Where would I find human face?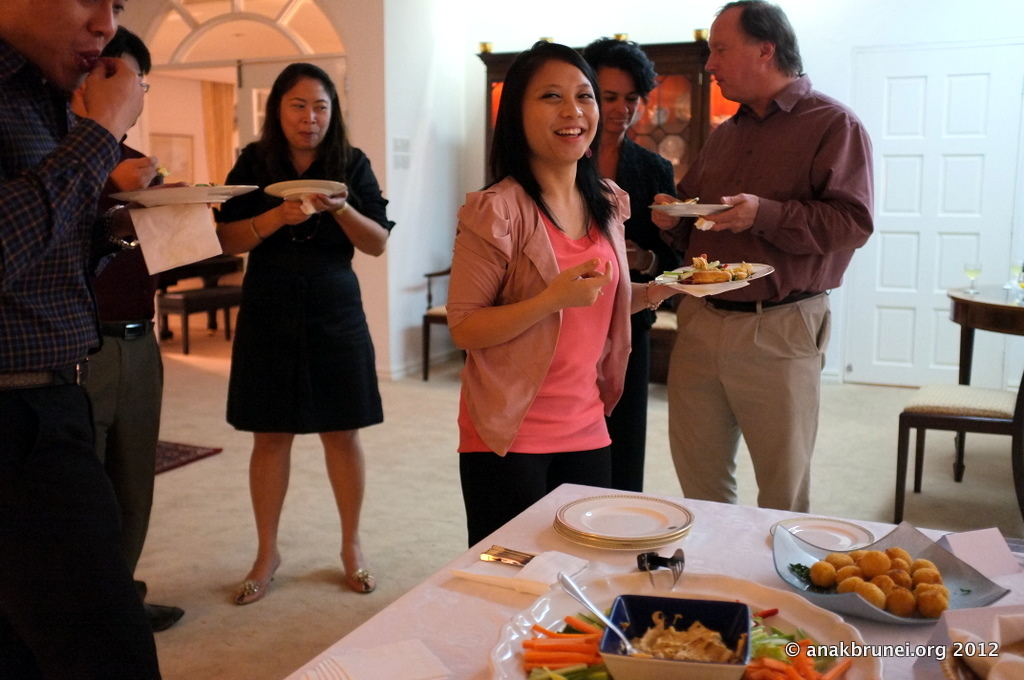
At region(279, 78, 336, 148).
